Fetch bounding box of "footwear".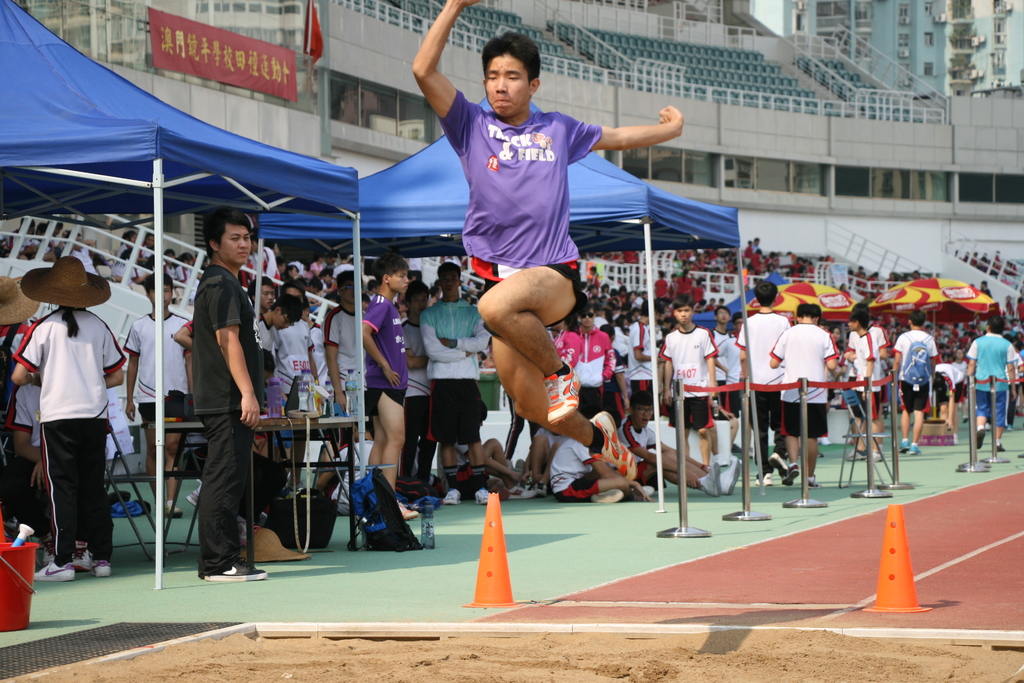
Bbox: rect(588, 413, 631, 486).
